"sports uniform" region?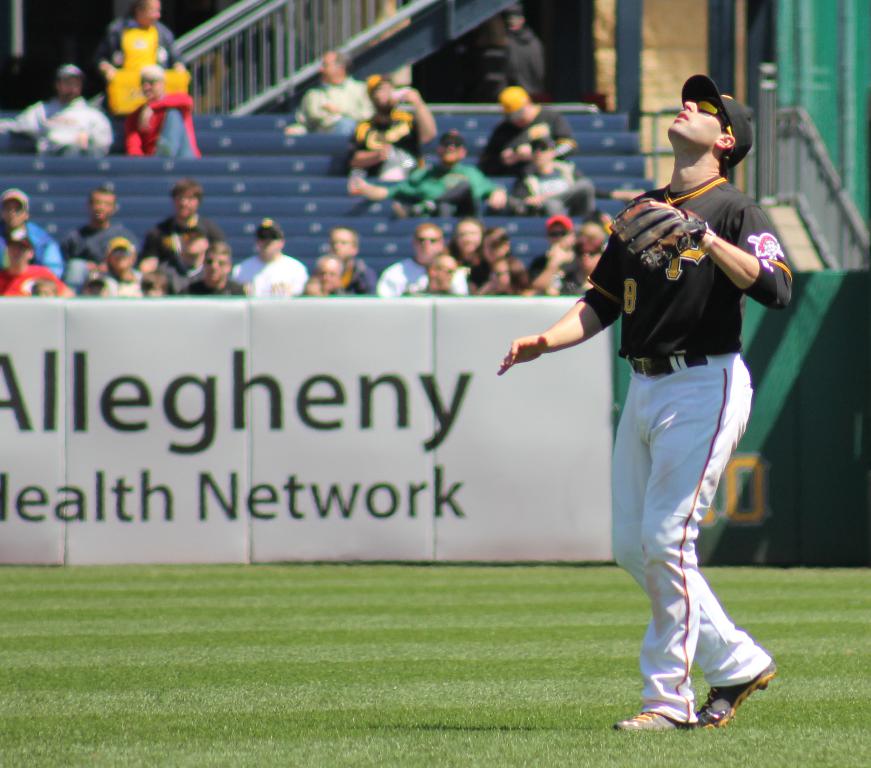
(144, 212, 222, 297)
